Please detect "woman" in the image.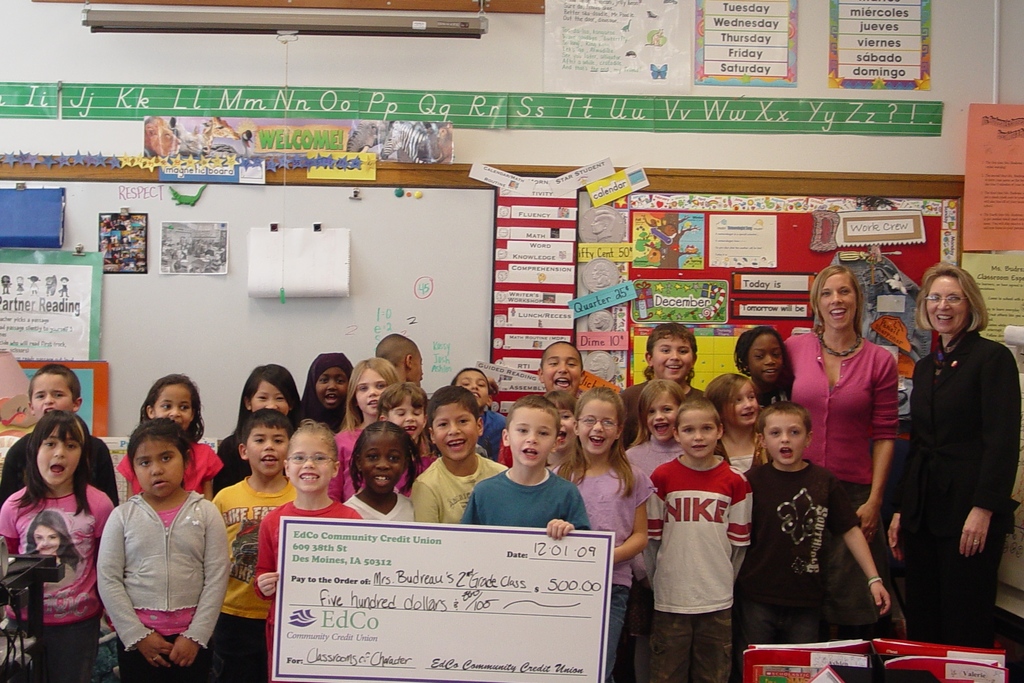
(left=893, top=250, right=1006, bottom=672).
